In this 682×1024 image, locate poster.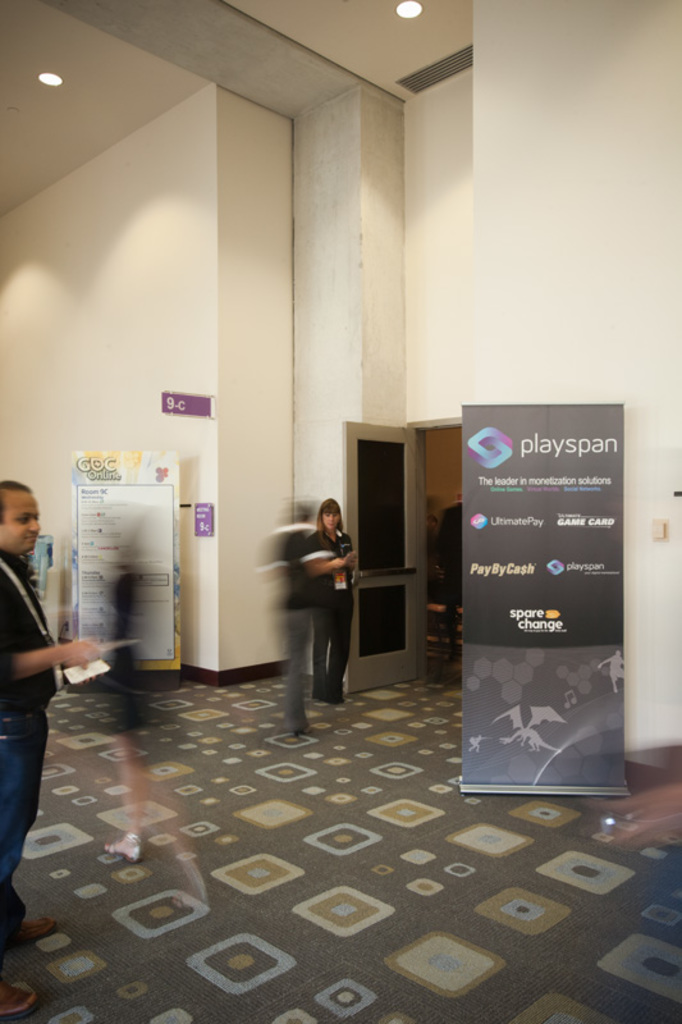
Bounding box: bbox(81, 440, 183, 664).
